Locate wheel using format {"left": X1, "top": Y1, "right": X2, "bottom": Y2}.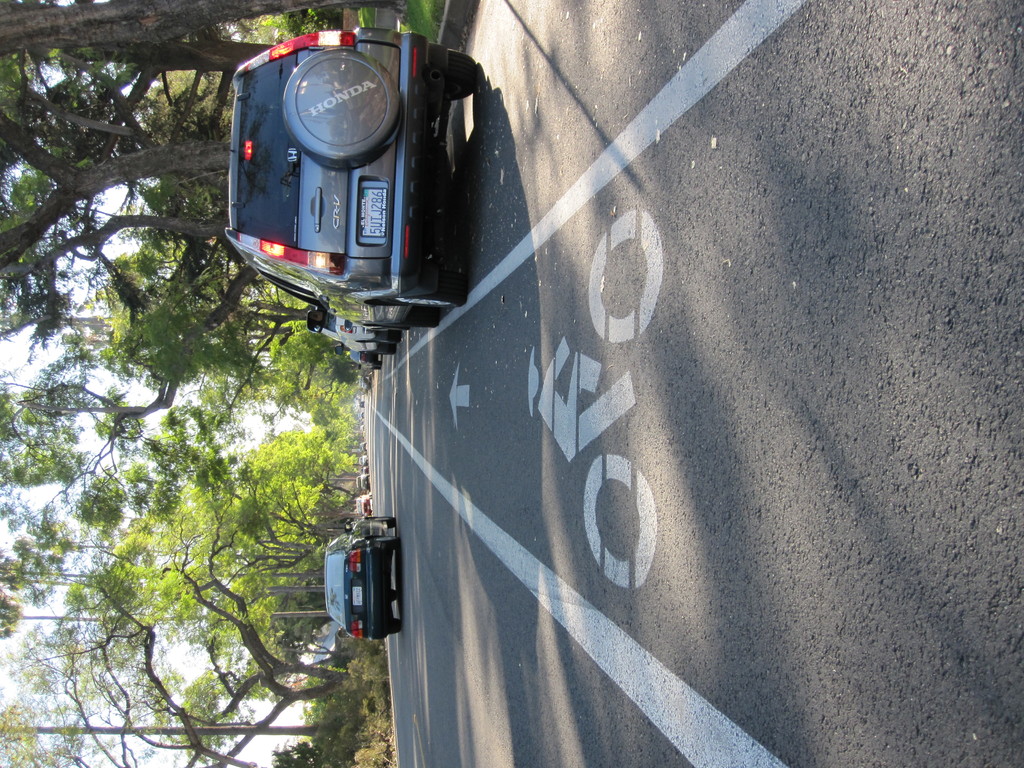
{"left": 397, "top": 311, "right": 442, "bottom": 326}.
